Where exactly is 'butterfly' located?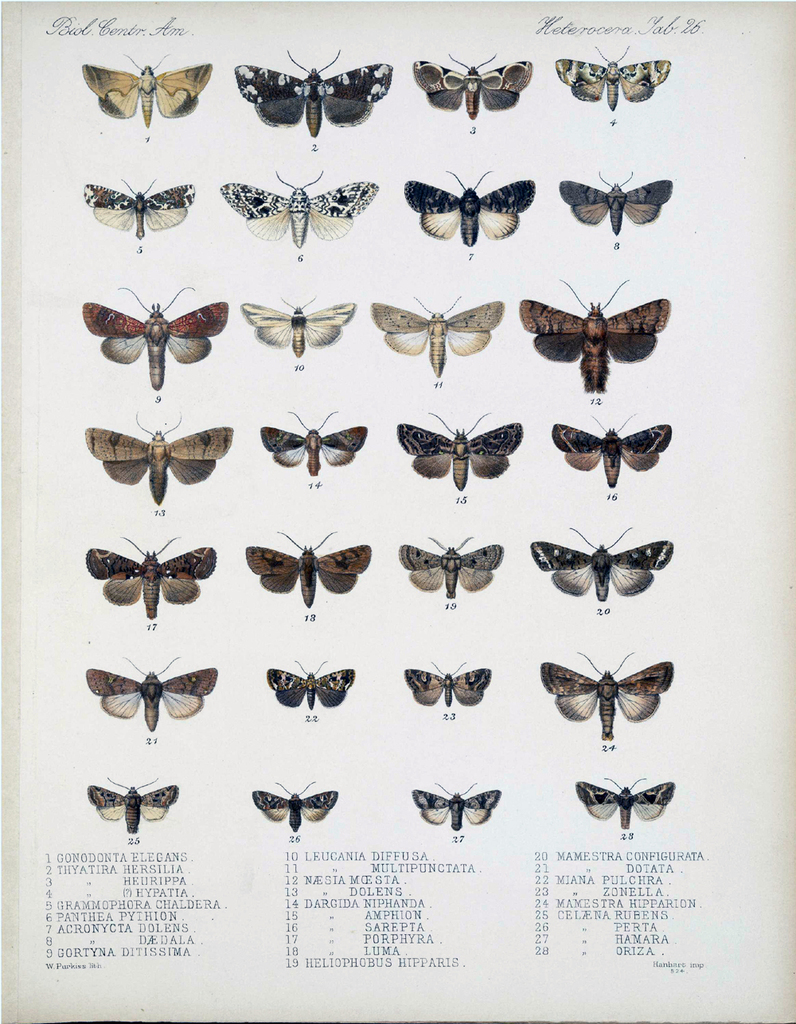
Its bounding box is x1=410 y1=168 x2=545 y2=251.
